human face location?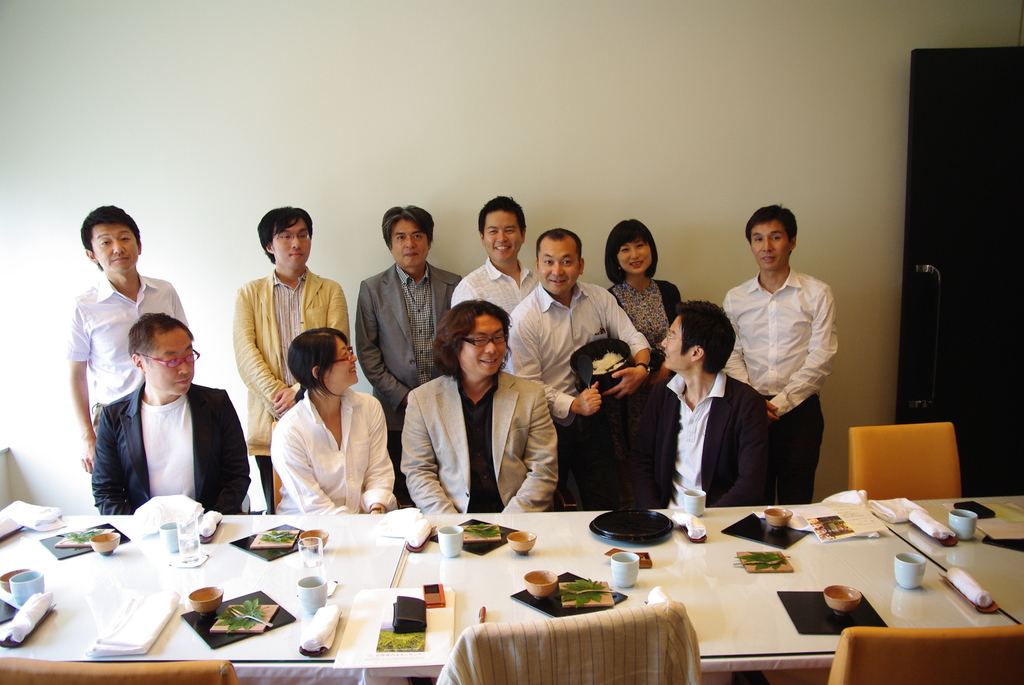
<box>614,242,655,274</box>
